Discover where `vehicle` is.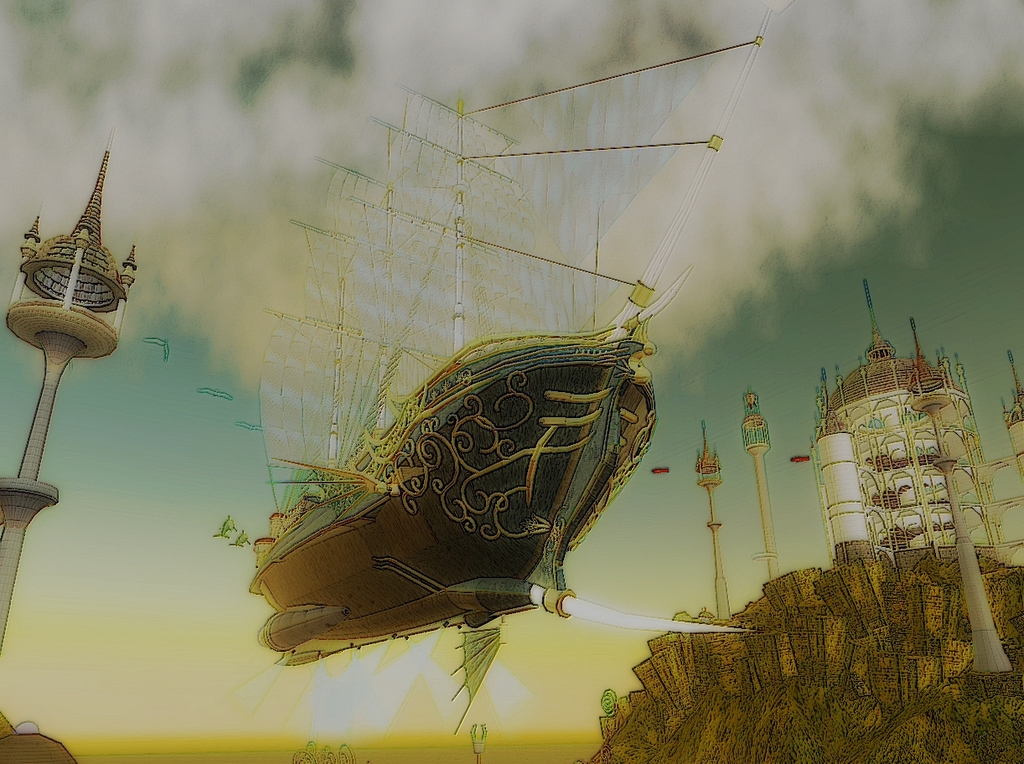
Discovered at (251, 110, 700, 679).
